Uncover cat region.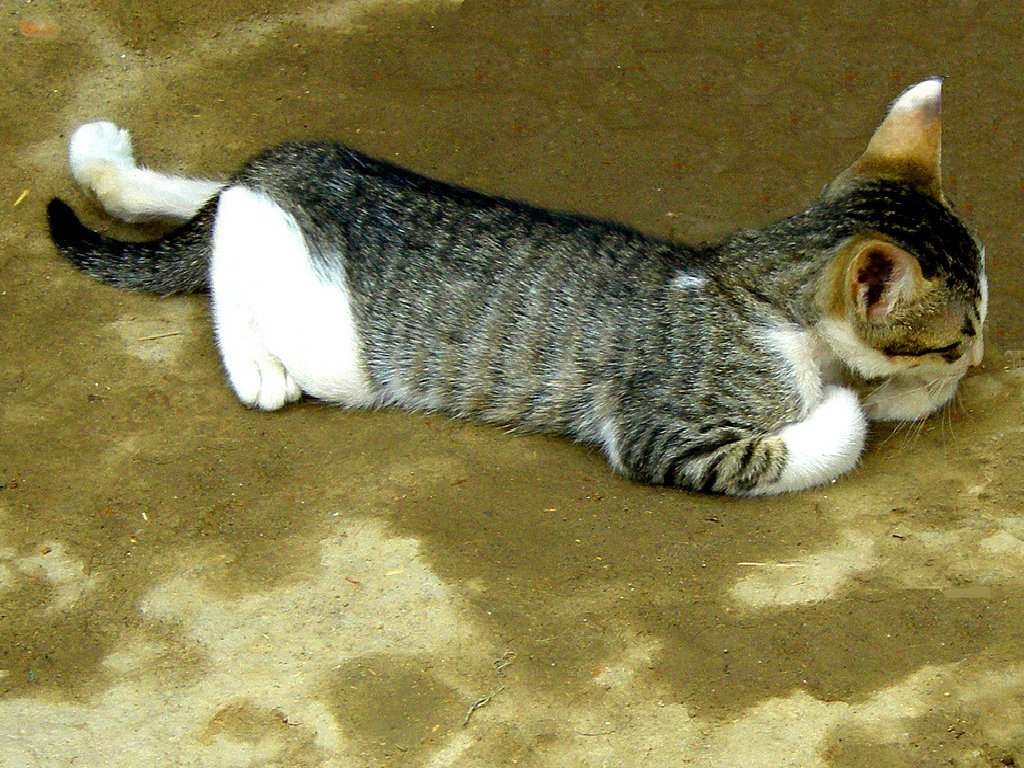
Uncovered: {"left": 39, "top": 77, "right": 991, "bottom": 497}.
